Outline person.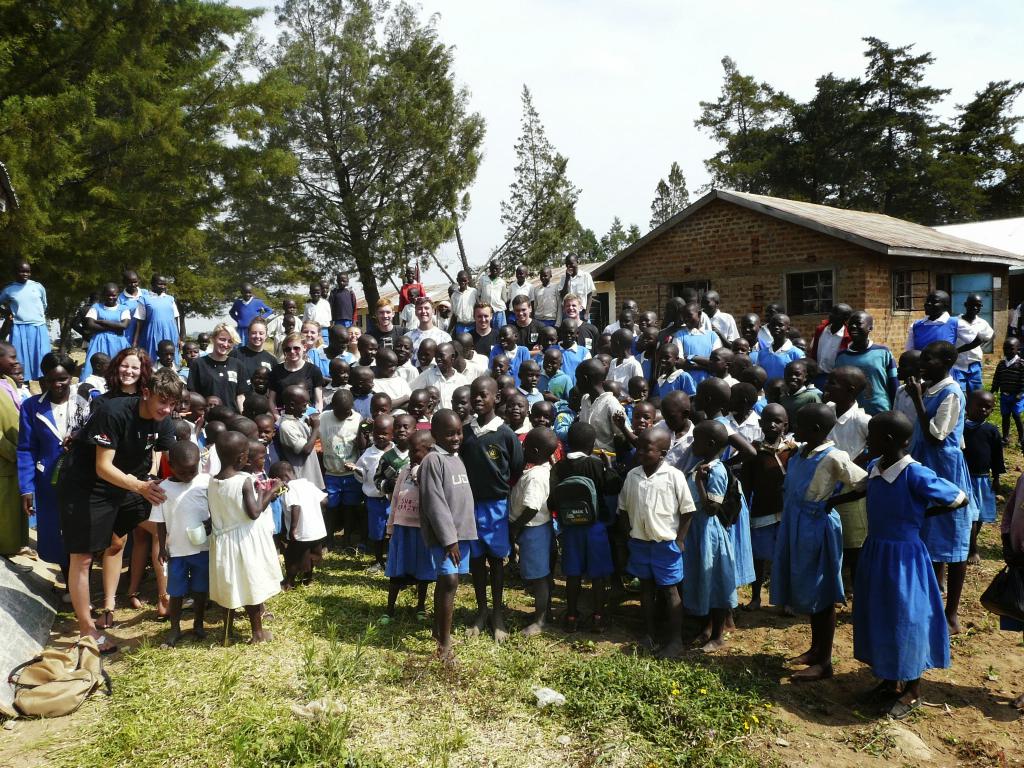
Outline: (x1=12, y1=342, x2=91, y2=591).
